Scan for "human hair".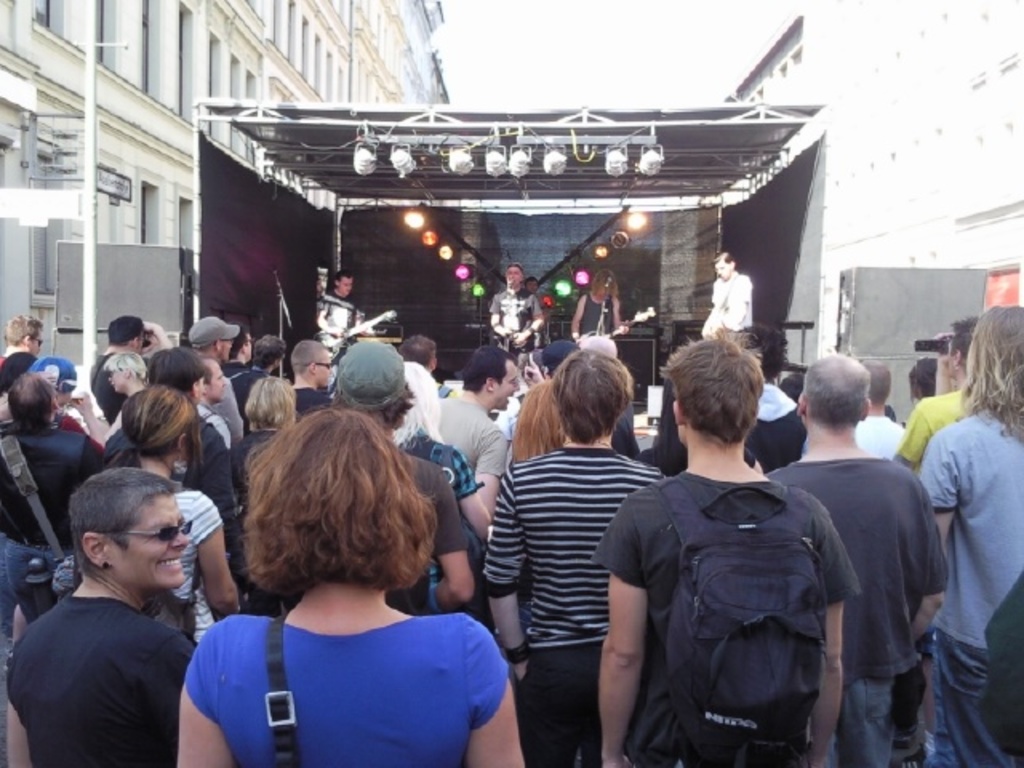
Scan result: box=[502, 261, 526, 278].
